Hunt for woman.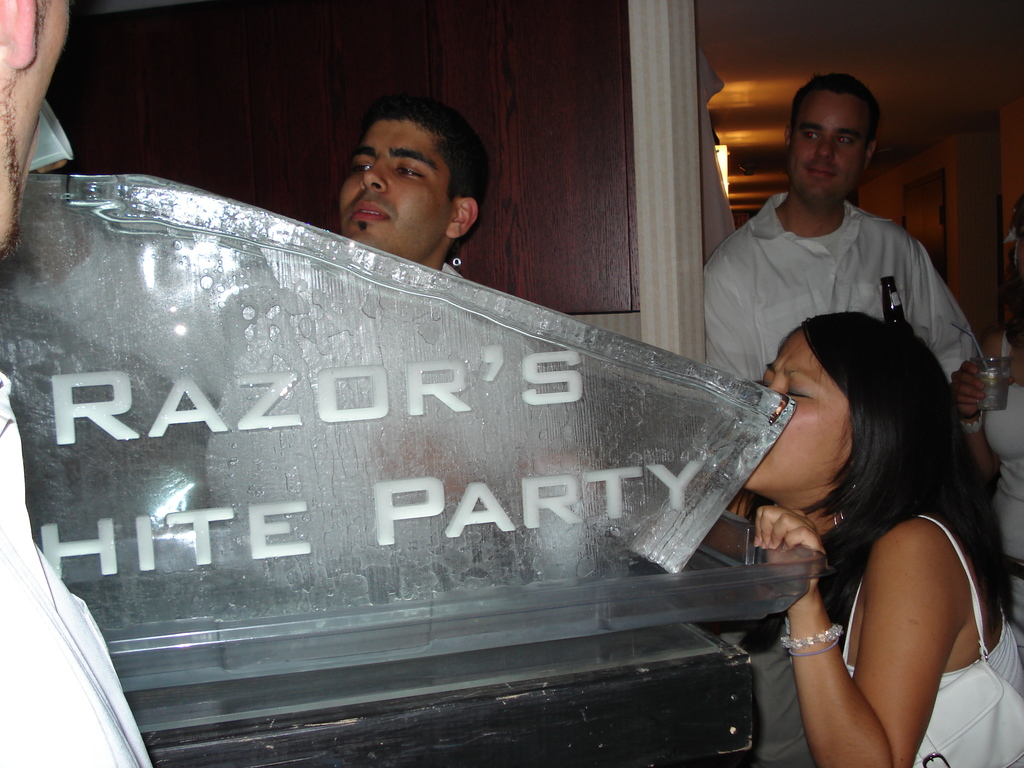
Hunted down at region(721, 243, 995, 767).
